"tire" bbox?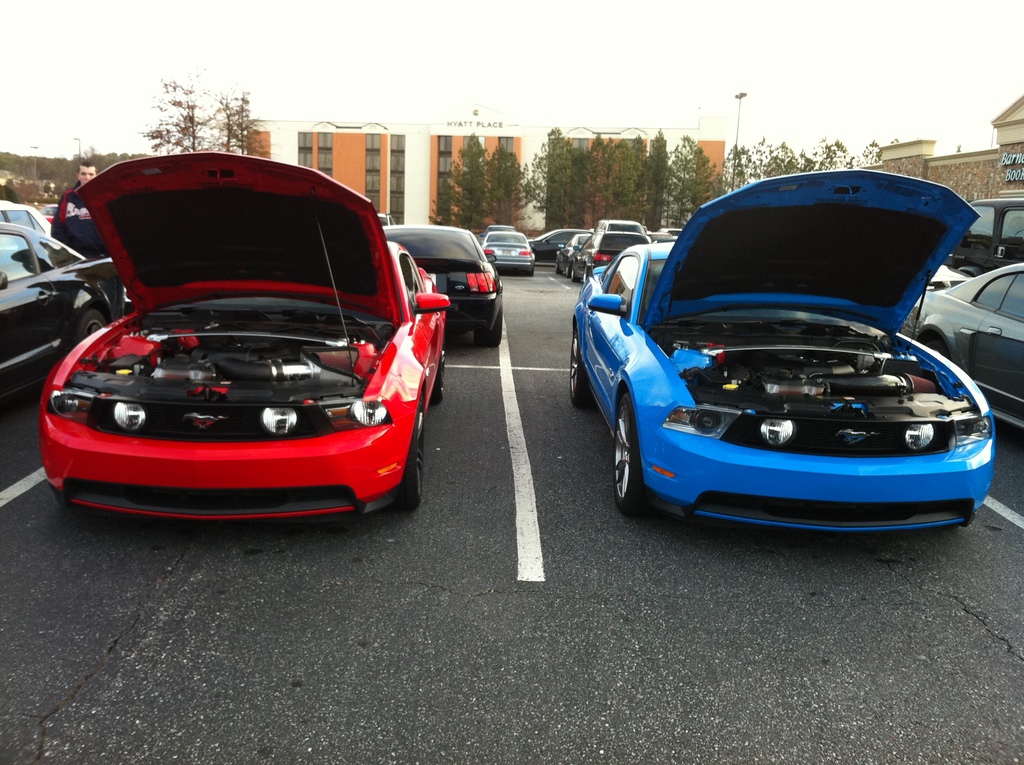
rect(567, 325, 591, 412)
